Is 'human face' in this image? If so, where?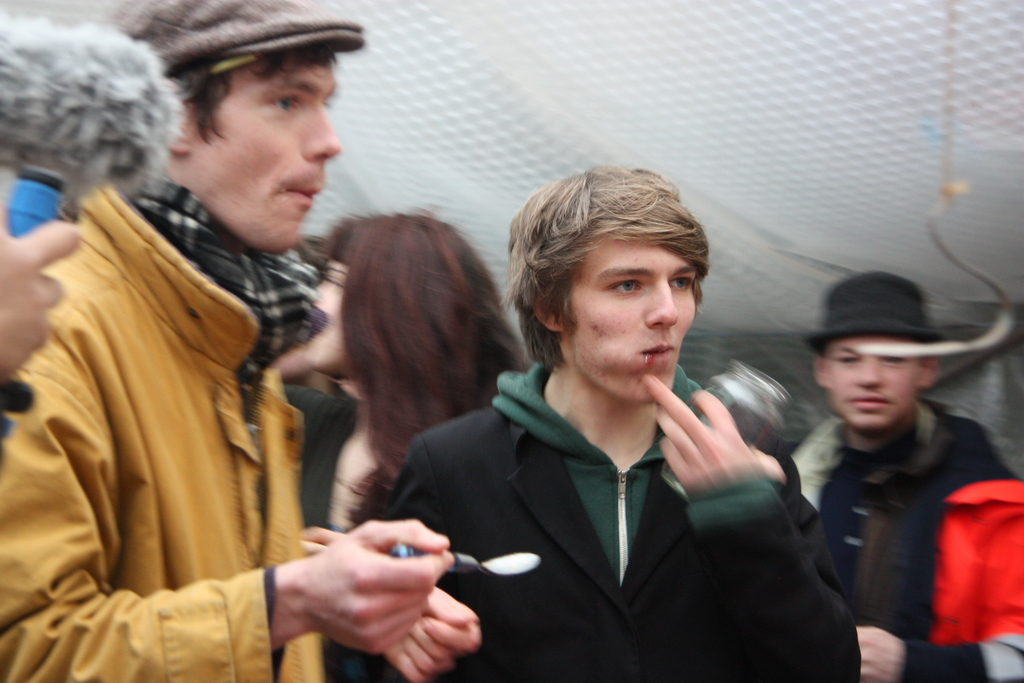
Yes, at x1=303 y1=261 x2=351 y2=371.
